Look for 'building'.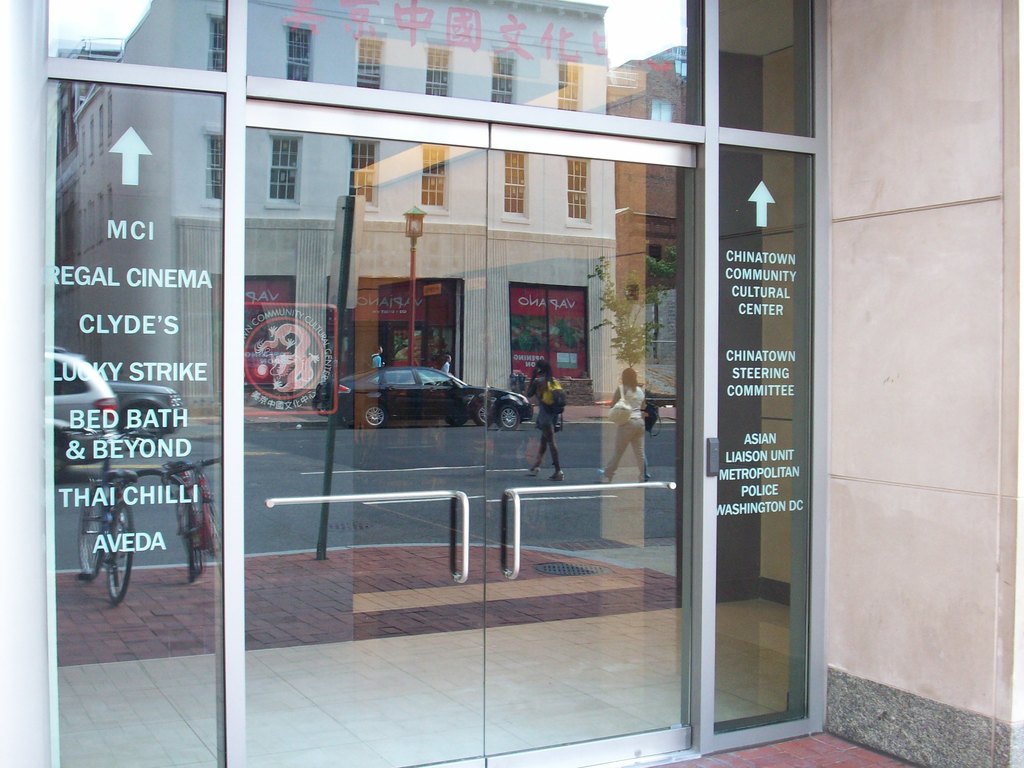
Found: bbox=[52, 0, 617, 416].
